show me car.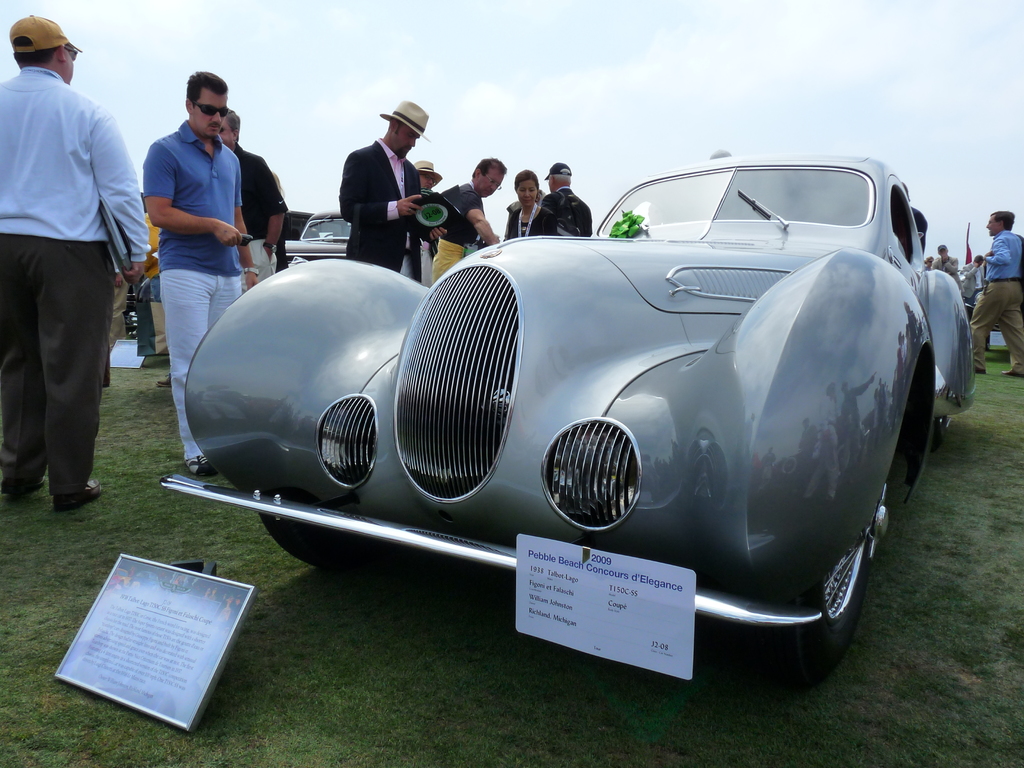
car is here: {"left": 186, "top": 162, "right": 936, "bottom": 678}.
